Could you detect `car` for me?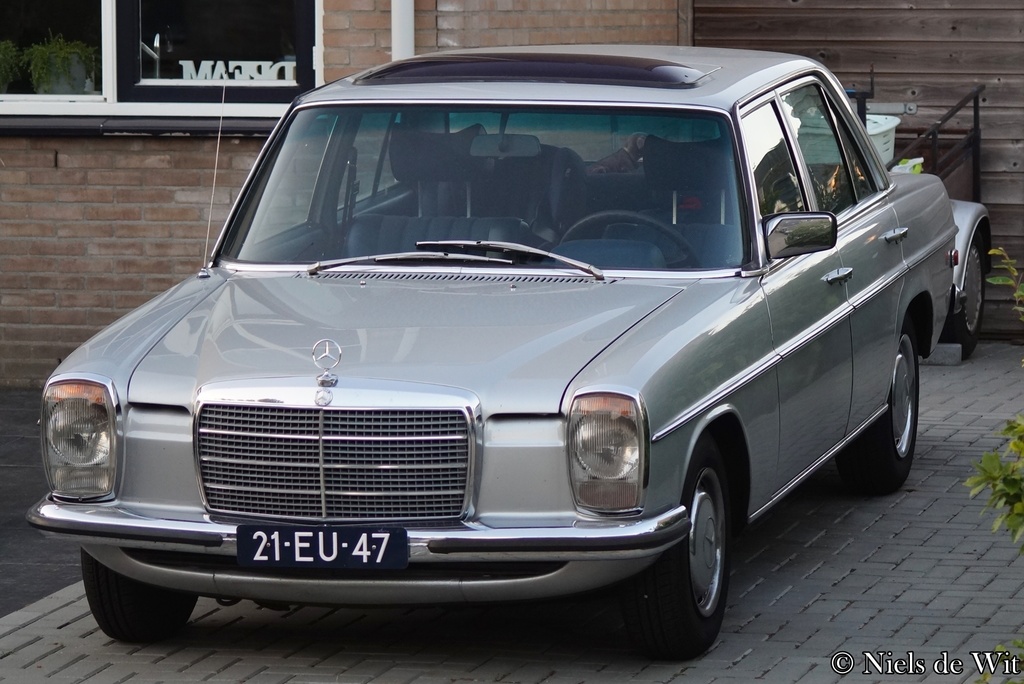
Detection result: (936, 200, 992, 359).
